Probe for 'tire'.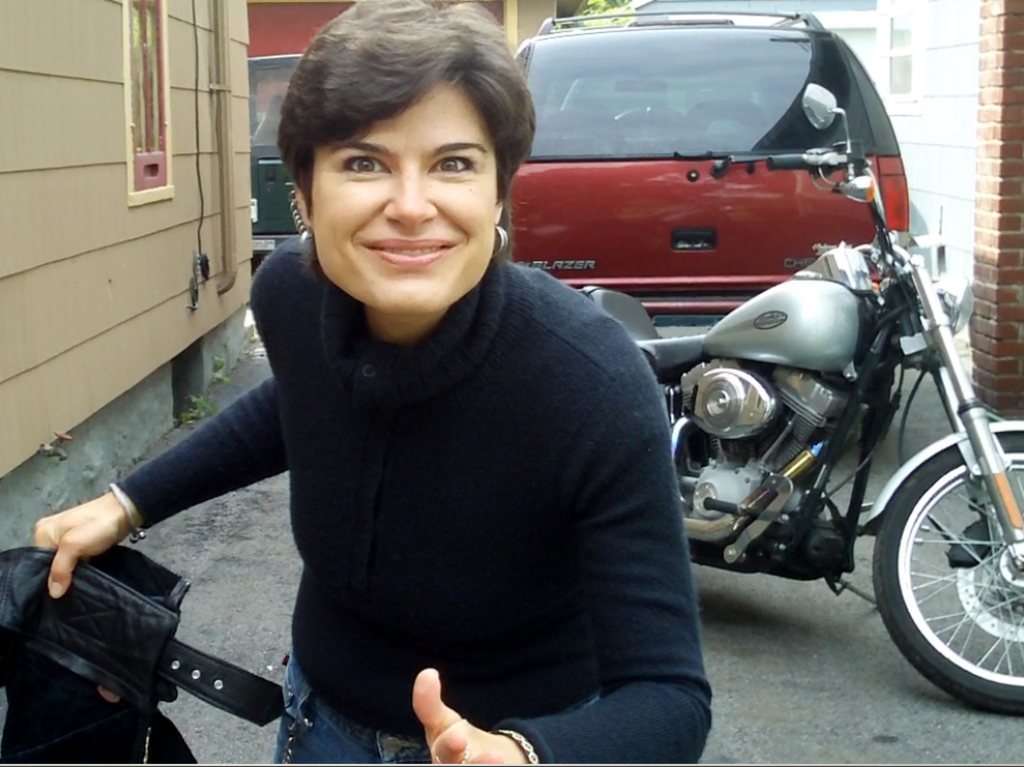
Probe result: 899 435 1023 707.
